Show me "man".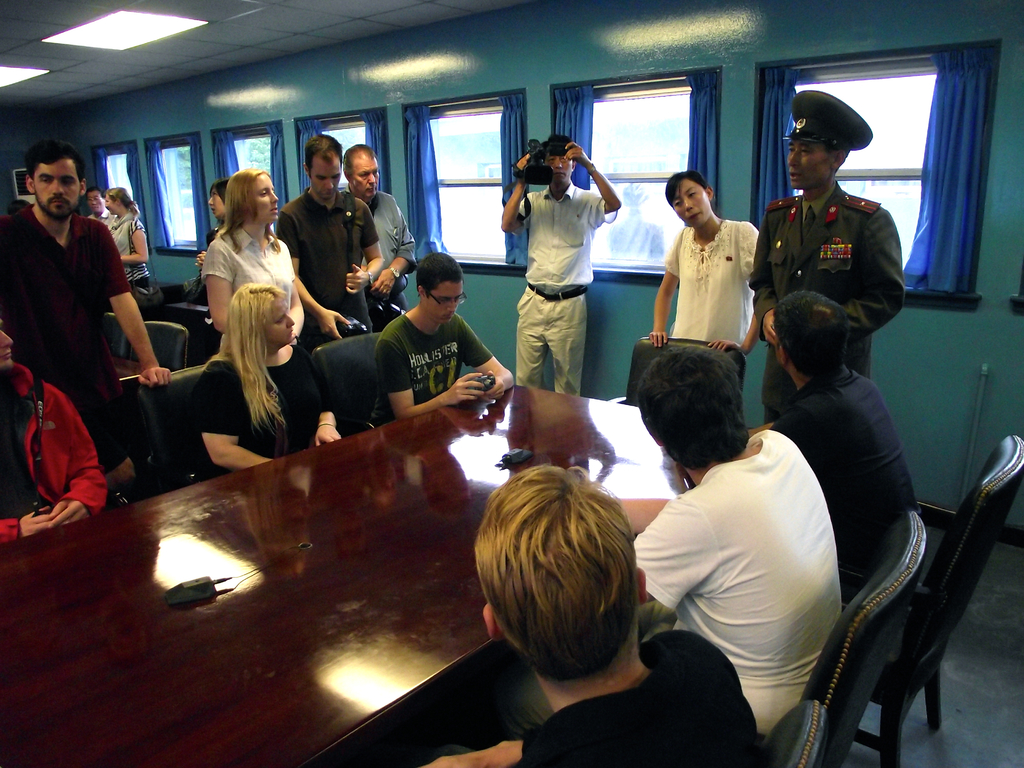
"man" is here: (366,253,514,434).
